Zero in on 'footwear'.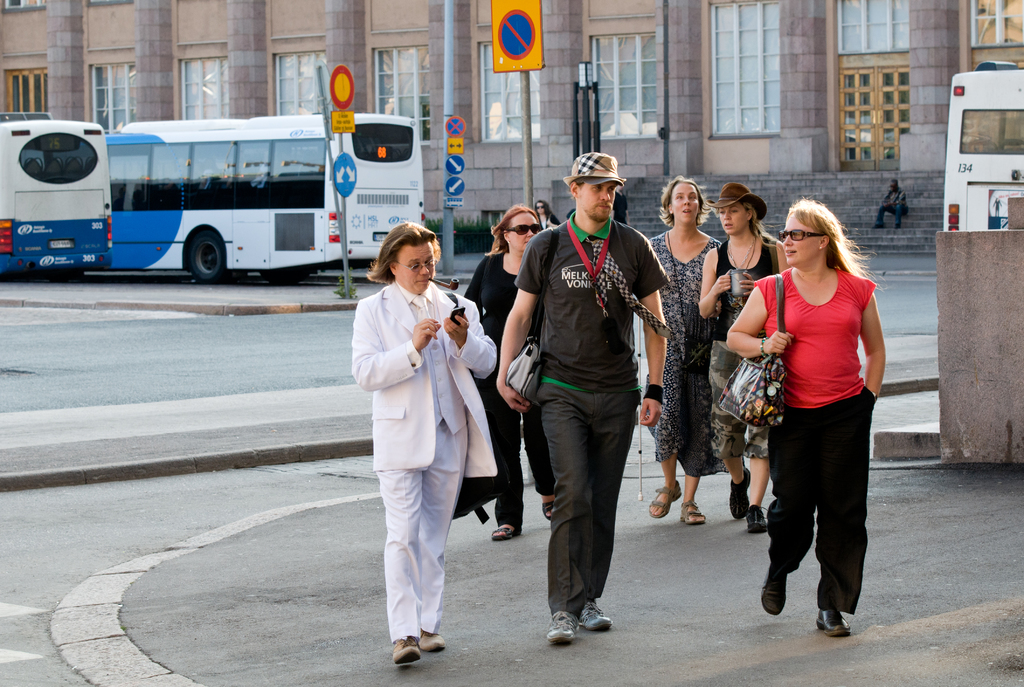
Zeroed in: BBox(542, 496, 554, 521).
